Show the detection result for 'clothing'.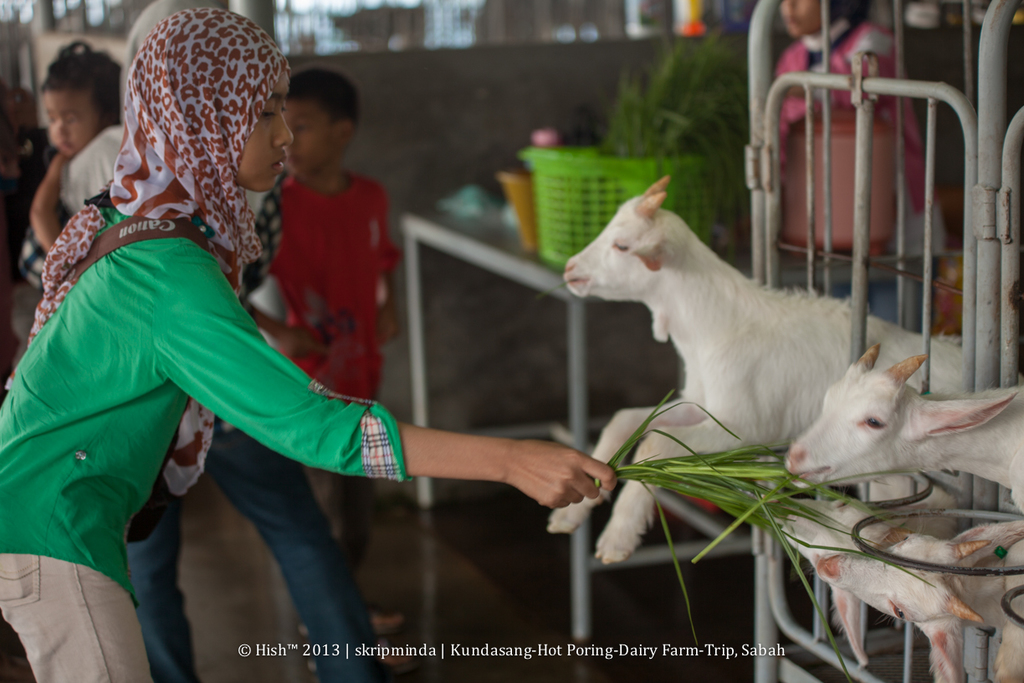
x1=776, y1=12, x2=942, y2=263.
